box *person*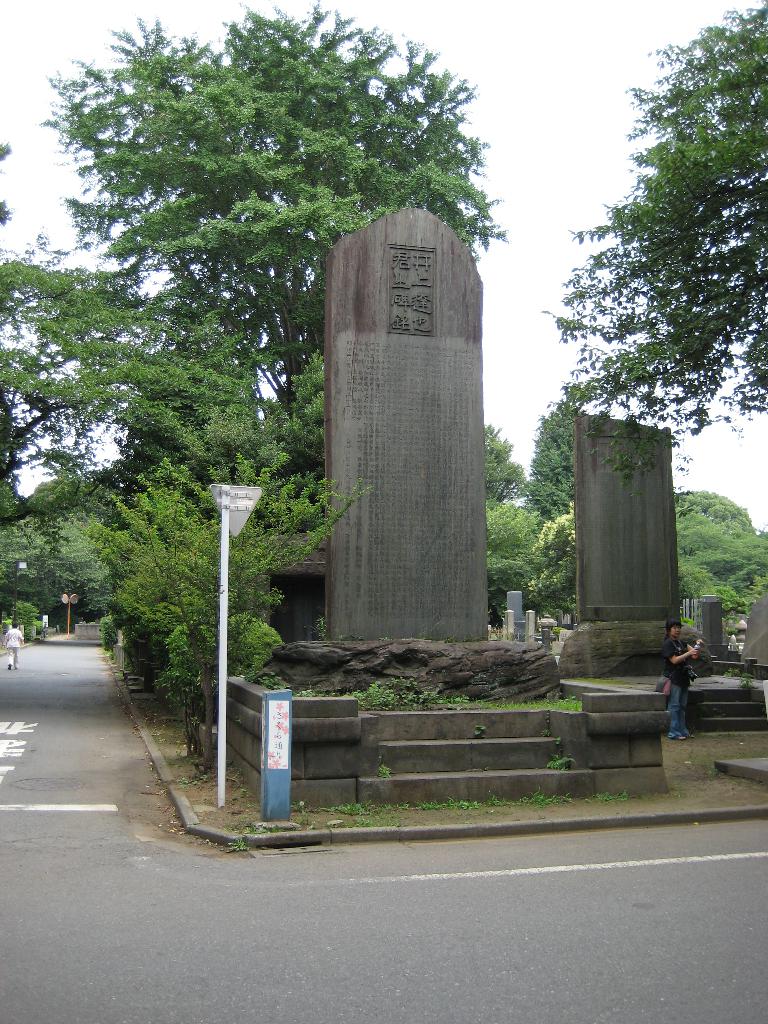
660,620,698,739
